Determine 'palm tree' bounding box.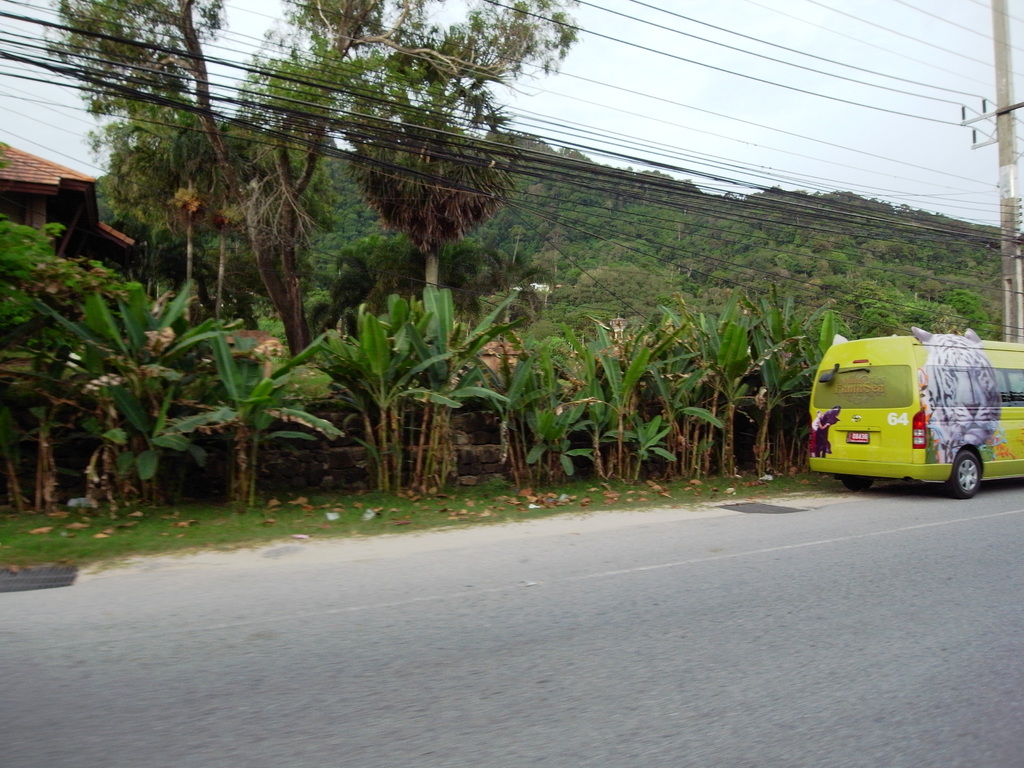
Determined: 388,294,500,466.
